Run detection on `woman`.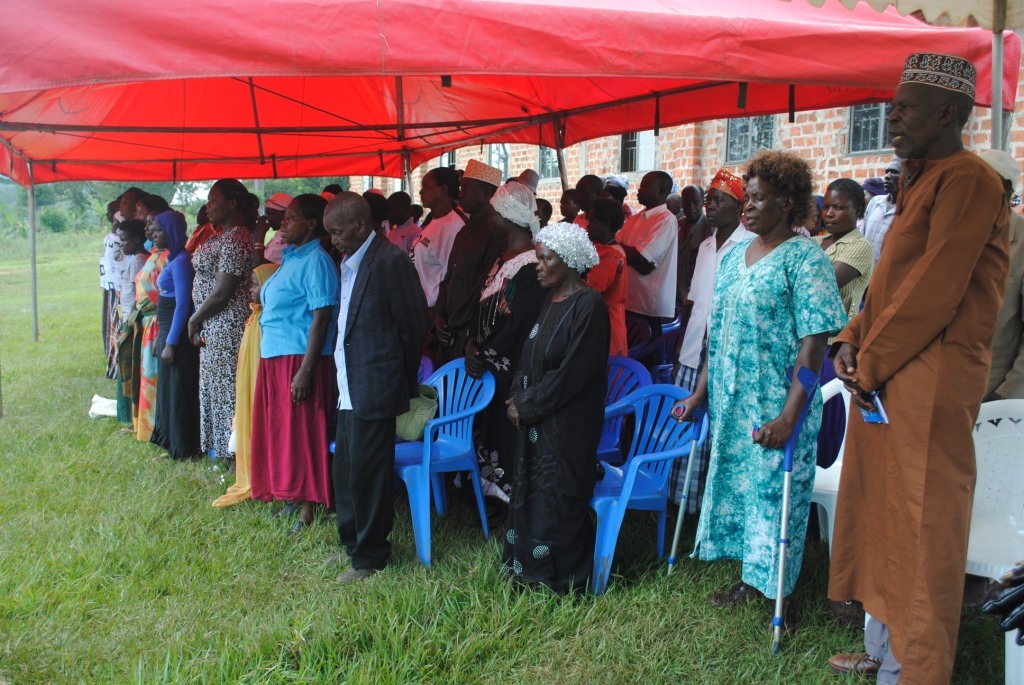
Result: x1=497, y1=221, x2=610, y2=599.
